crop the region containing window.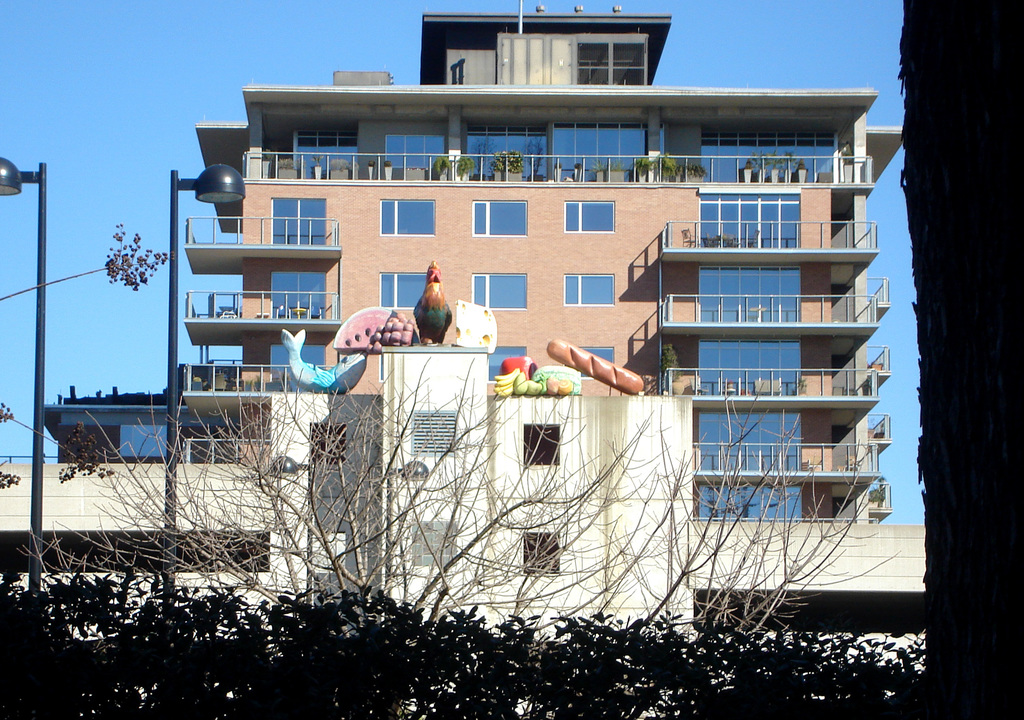
Crop region: [381, 197, 436, 232].
